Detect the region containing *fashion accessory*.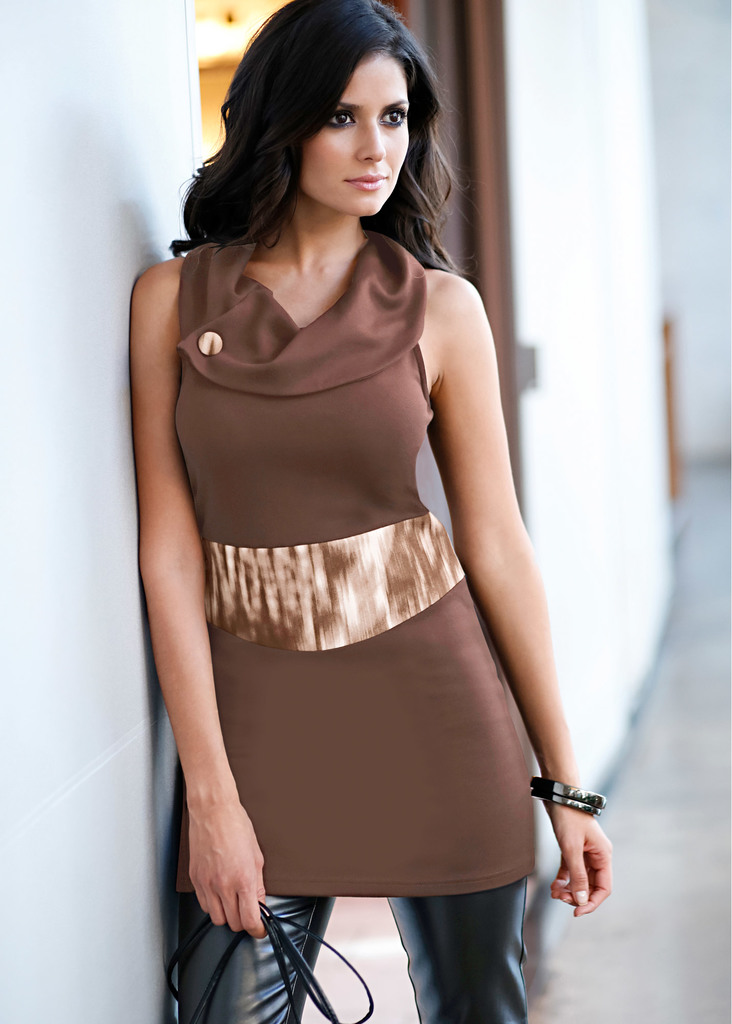
{"x1": 527, "y1": 778, "x2": 609, "y2": 813}.
